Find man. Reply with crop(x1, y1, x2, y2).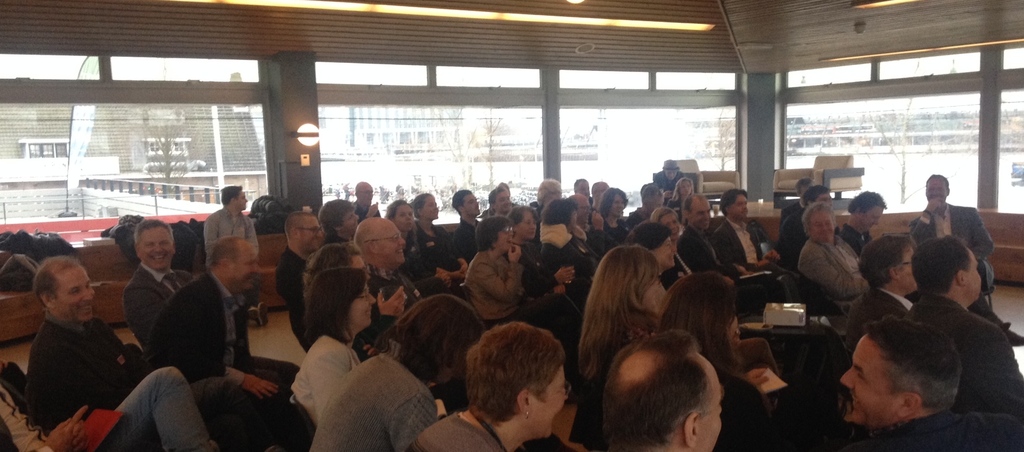
crop(904, 232, 1023, 416).
